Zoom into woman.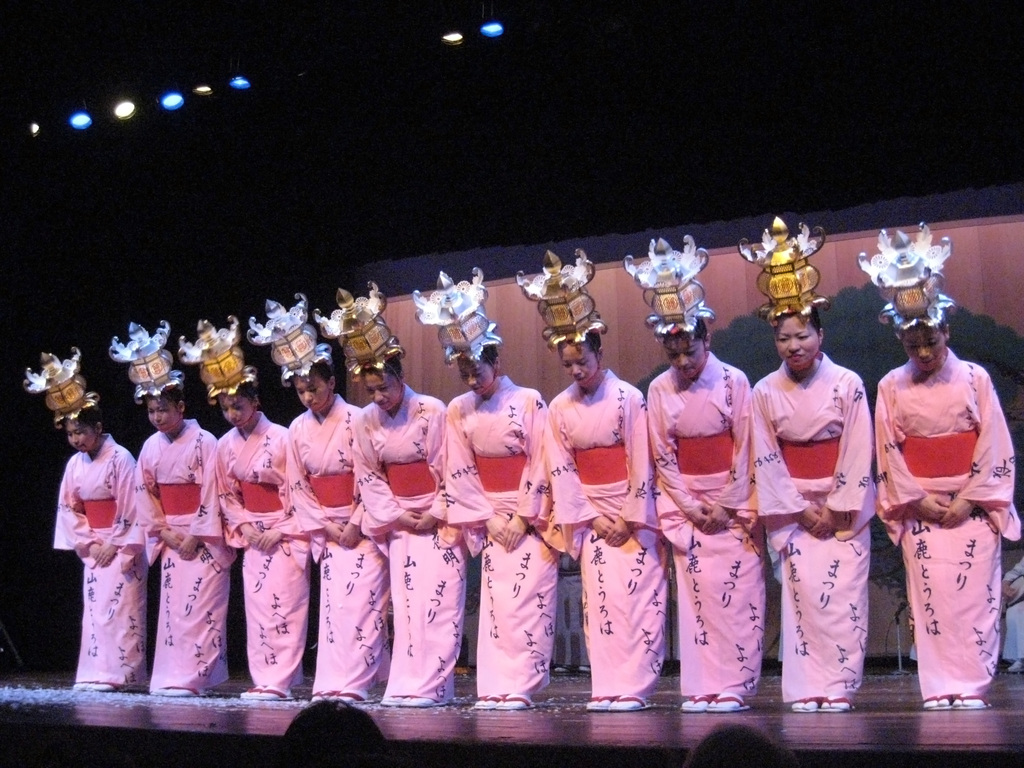
Zoom target: BBox(134, 380, 239, 696).
